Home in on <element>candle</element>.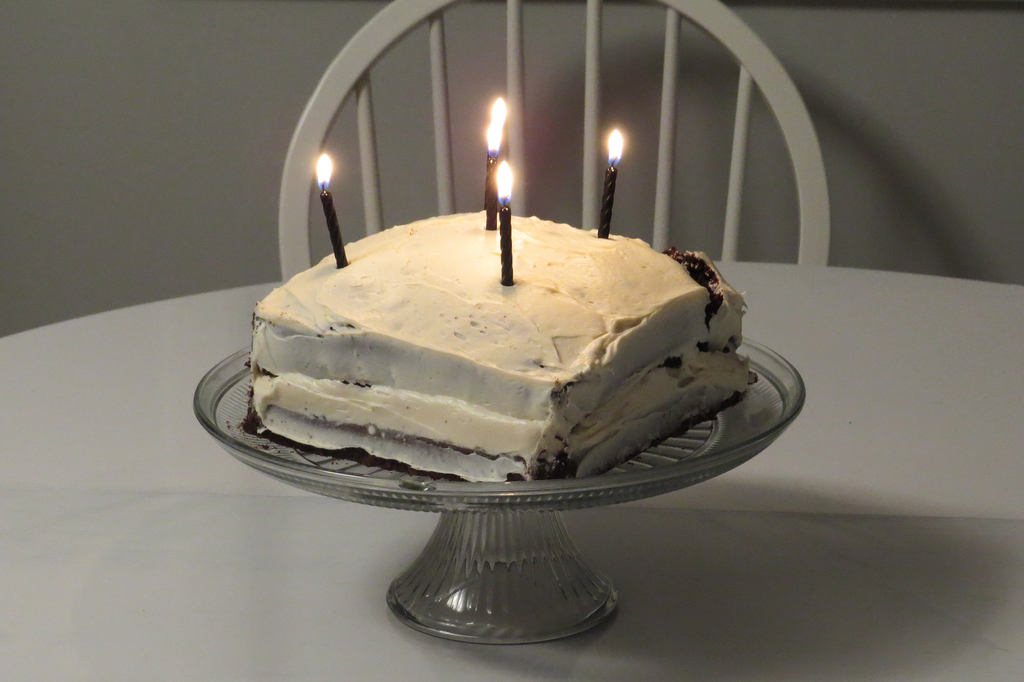
Homed in at select_region(600, 128, 627, 236).
